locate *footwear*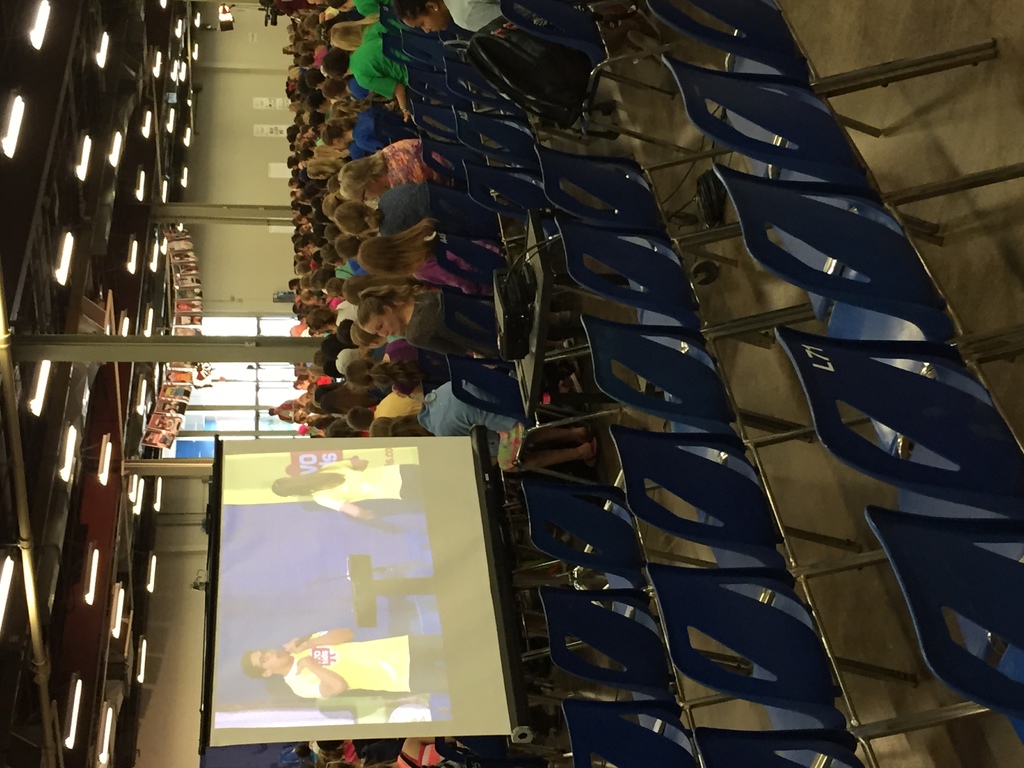
<region>565, 310, 582, 342</region>
